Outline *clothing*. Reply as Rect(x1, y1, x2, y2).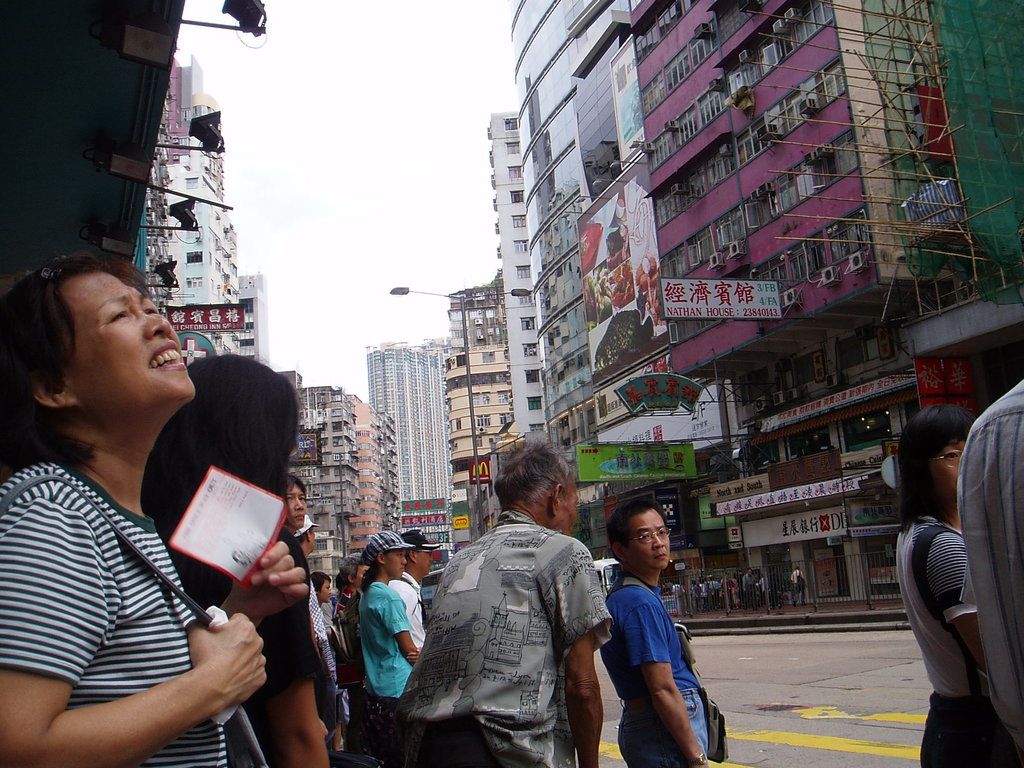
Rect(0, 456, 227, 767).
